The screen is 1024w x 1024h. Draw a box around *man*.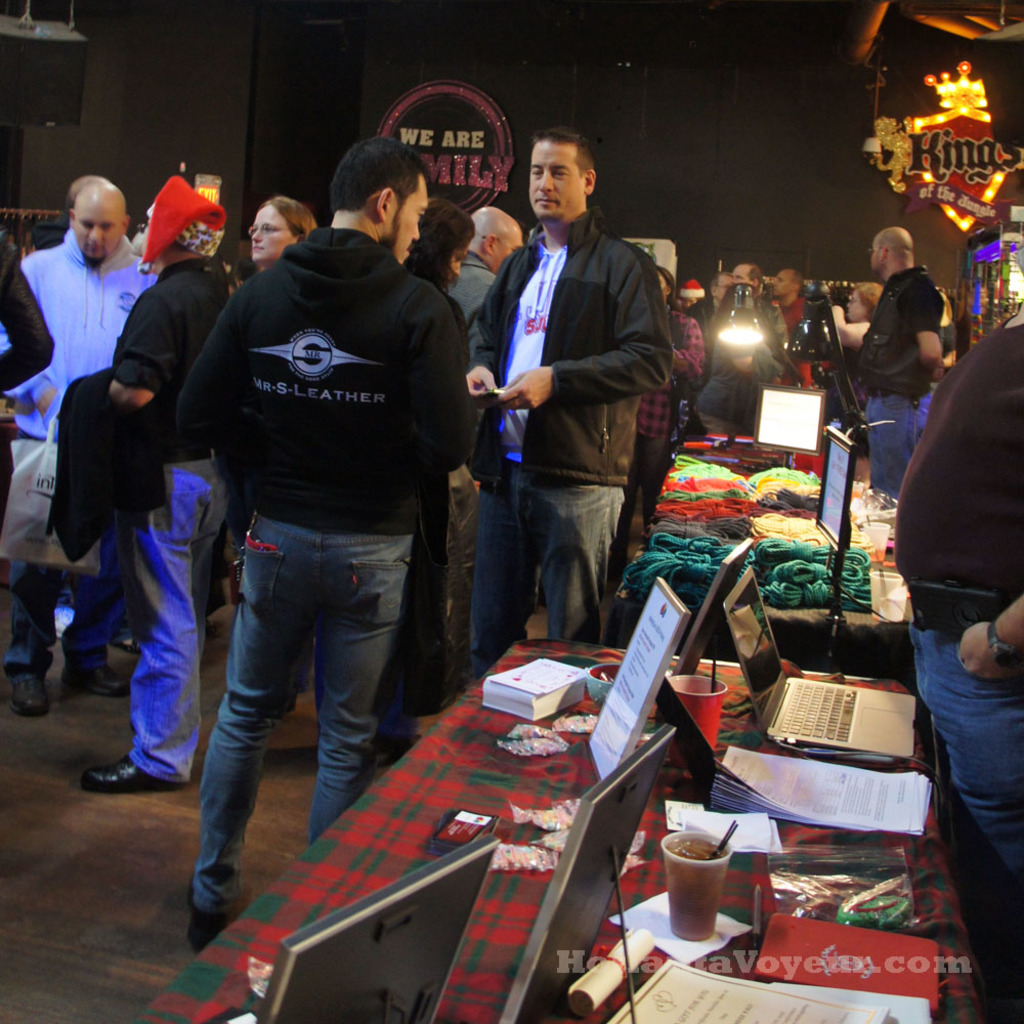
box=[0, 177, 160, 715].
